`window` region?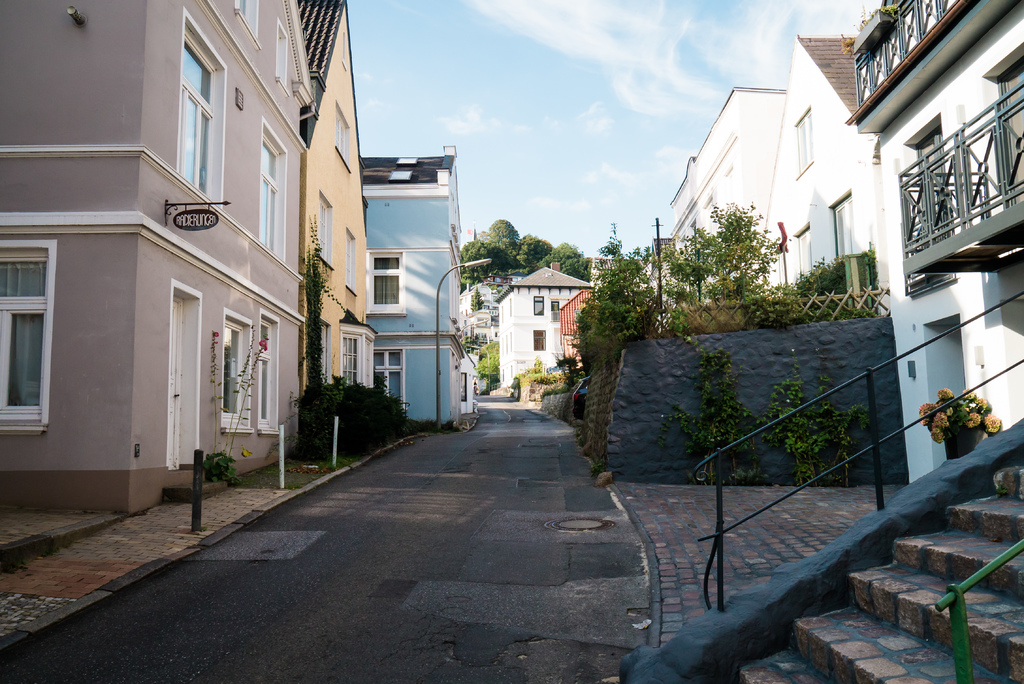
[532, 329, 545, 350]
